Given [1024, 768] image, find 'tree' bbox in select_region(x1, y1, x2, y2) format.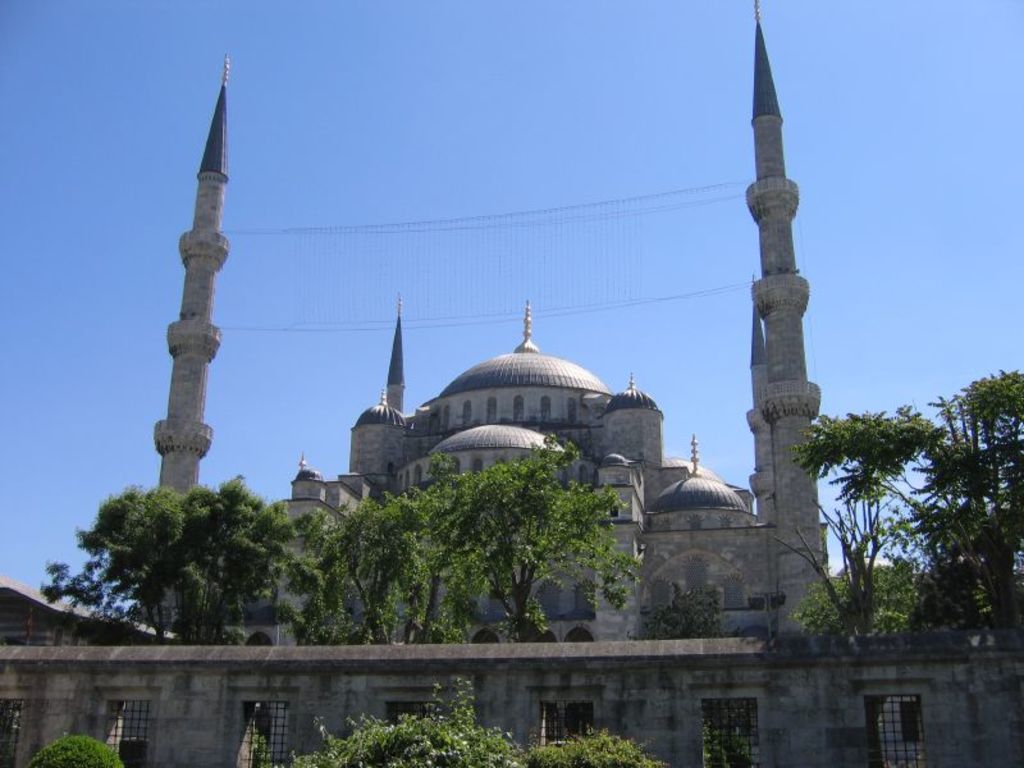
select_region(521, 728, 680, 767).
